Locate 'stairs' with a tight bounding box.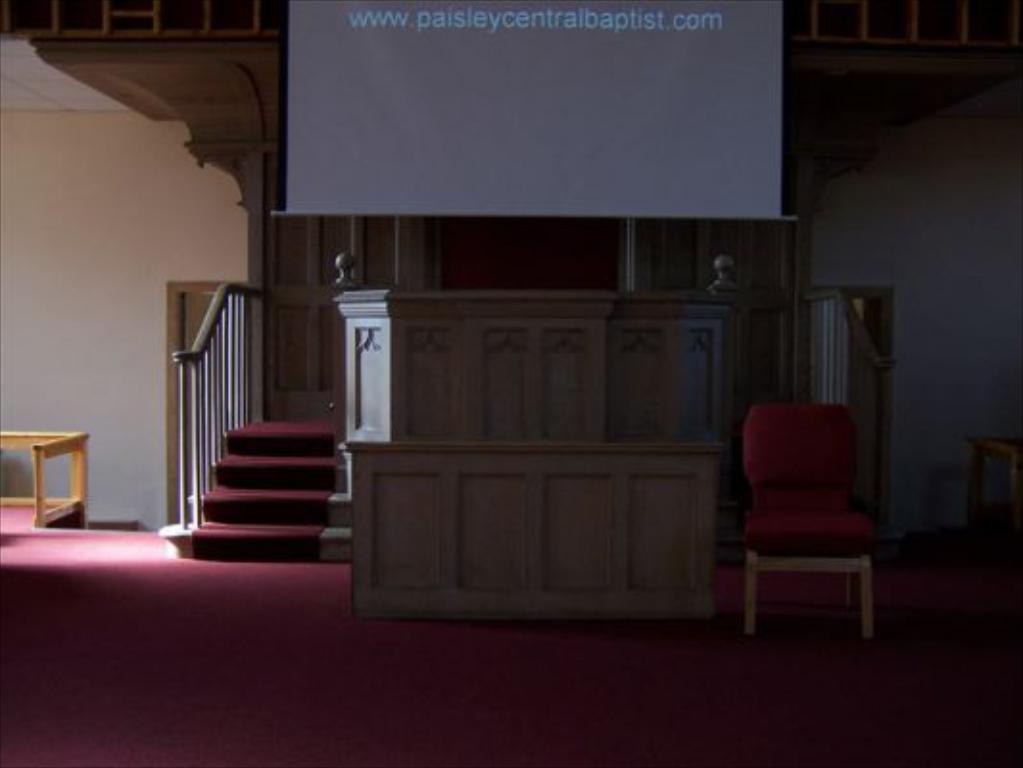
box=[154, 419, 347, 564].
